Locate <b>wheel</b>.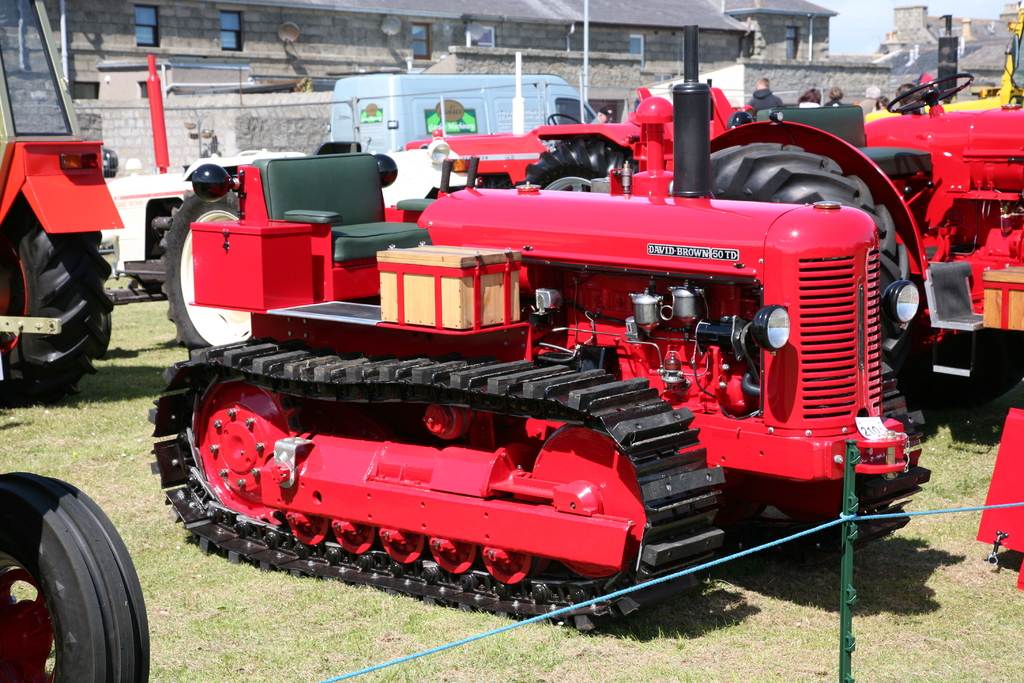
Bounding box: (left=160, top=190, right=245, bottom=346).
